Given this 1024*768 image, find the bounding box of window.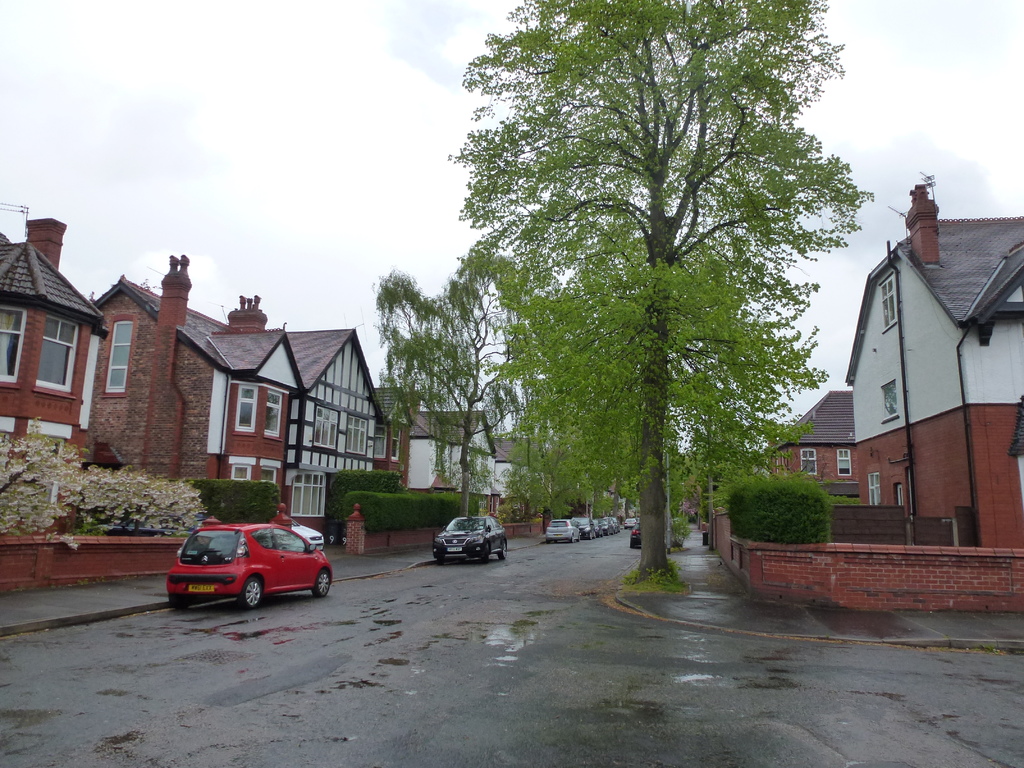
<box>230,465,248,479</box>.
